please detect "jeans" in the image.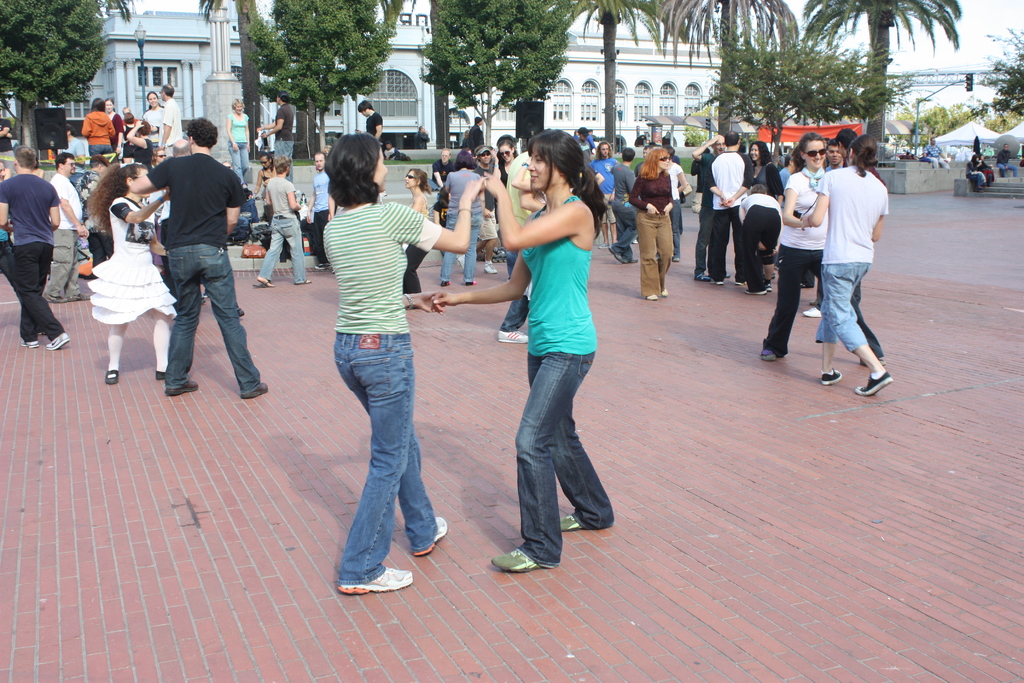
(left=513, top=352, right=624, bottom=558).
